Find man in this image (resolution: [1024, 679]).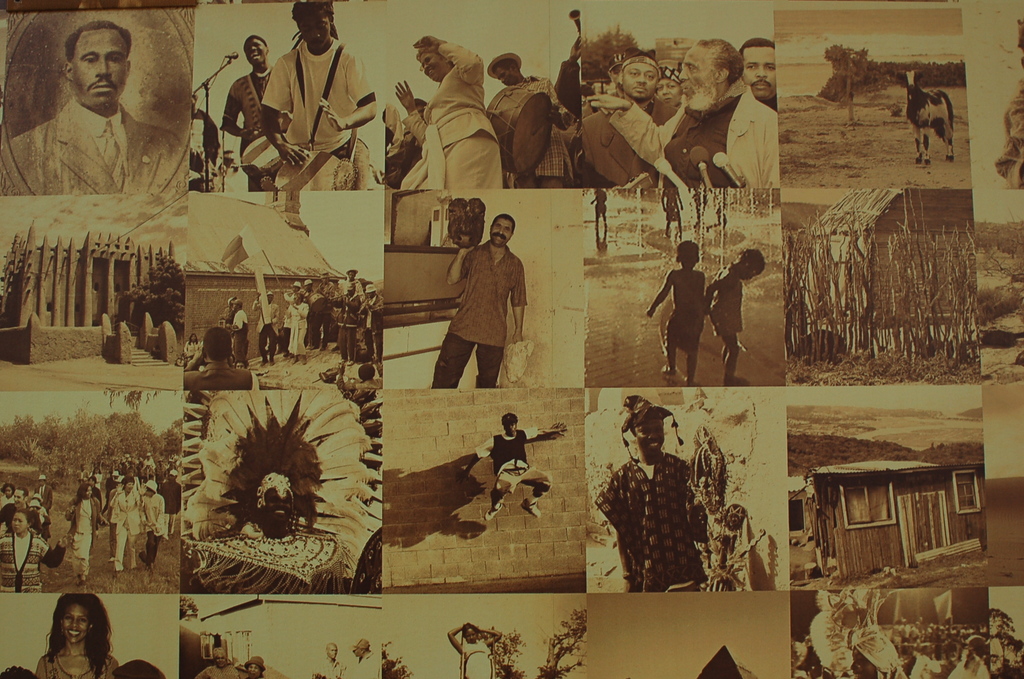
<region>224, 24, 287, 197</region>.
